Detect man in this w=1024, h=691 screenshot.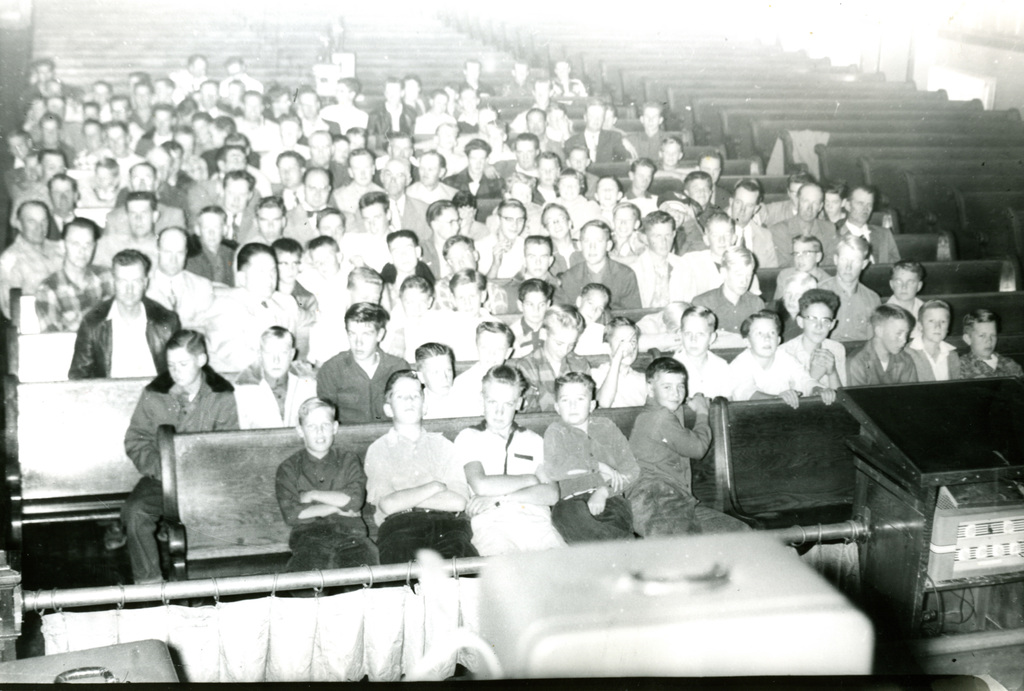
Detection: (447,144,500,195).
